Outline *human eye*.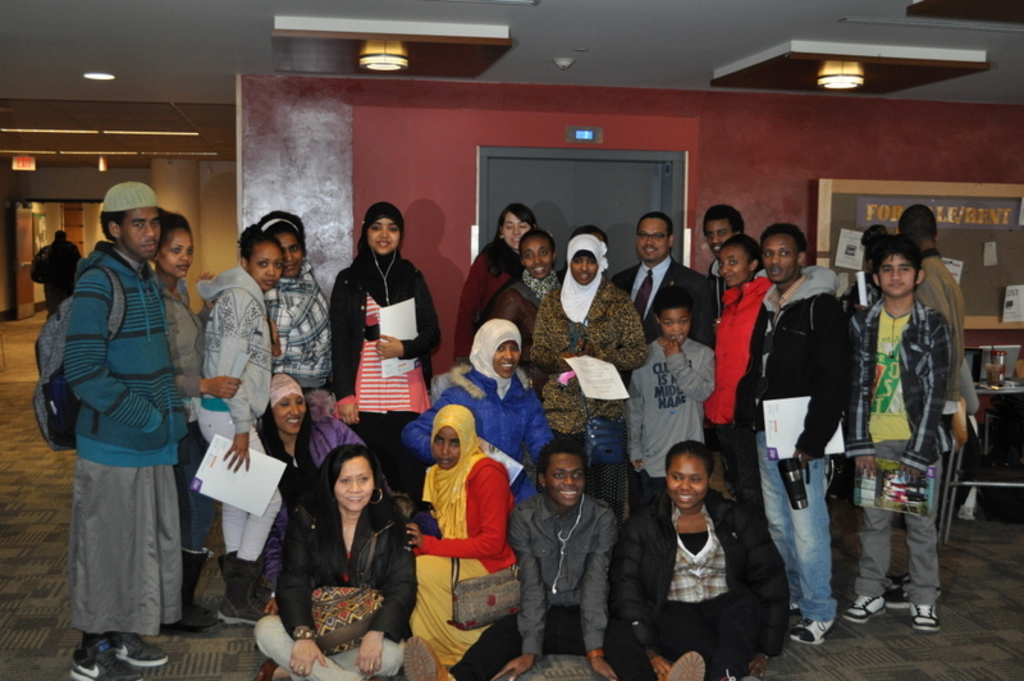
Outline: (280, 398, 287, 406).
